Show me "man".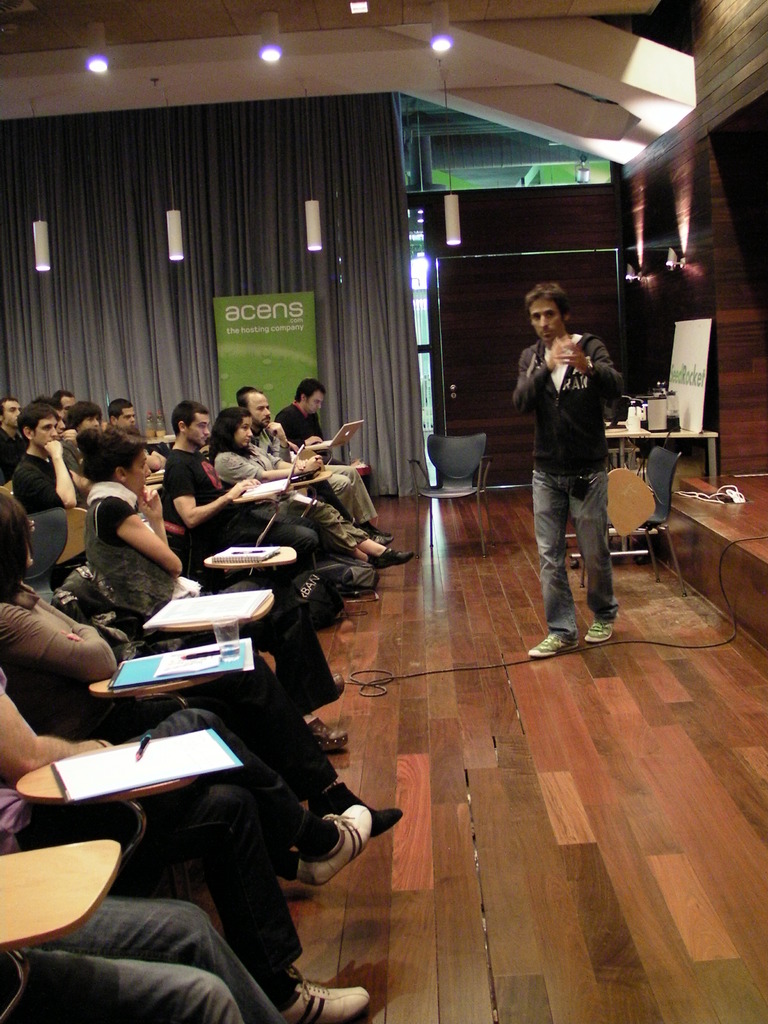
"man" is here: (12, 401, 95, 511).
